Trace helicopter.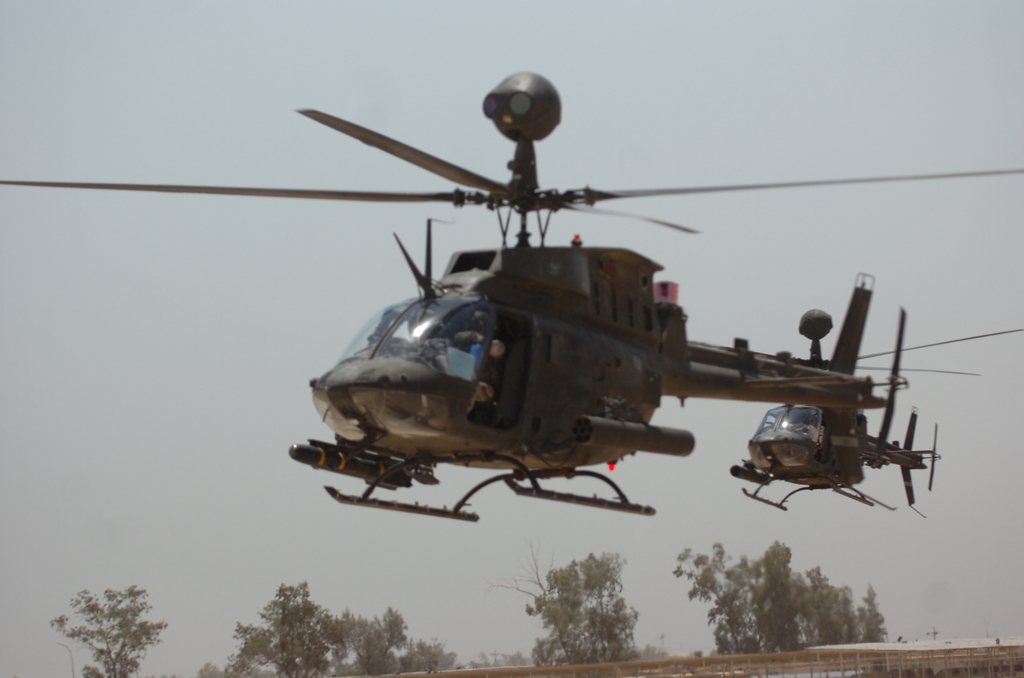
Traced to [730, 325, 1023, 513].
